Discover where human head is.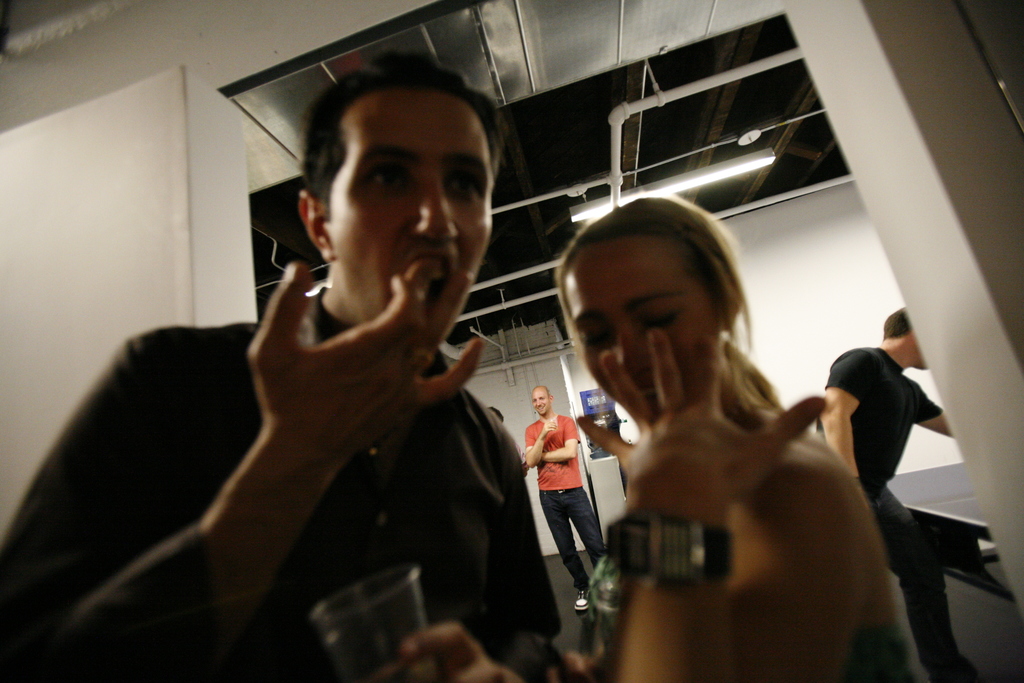
Discovered at (x1=527, y1=383, x2=557, y2=409).
